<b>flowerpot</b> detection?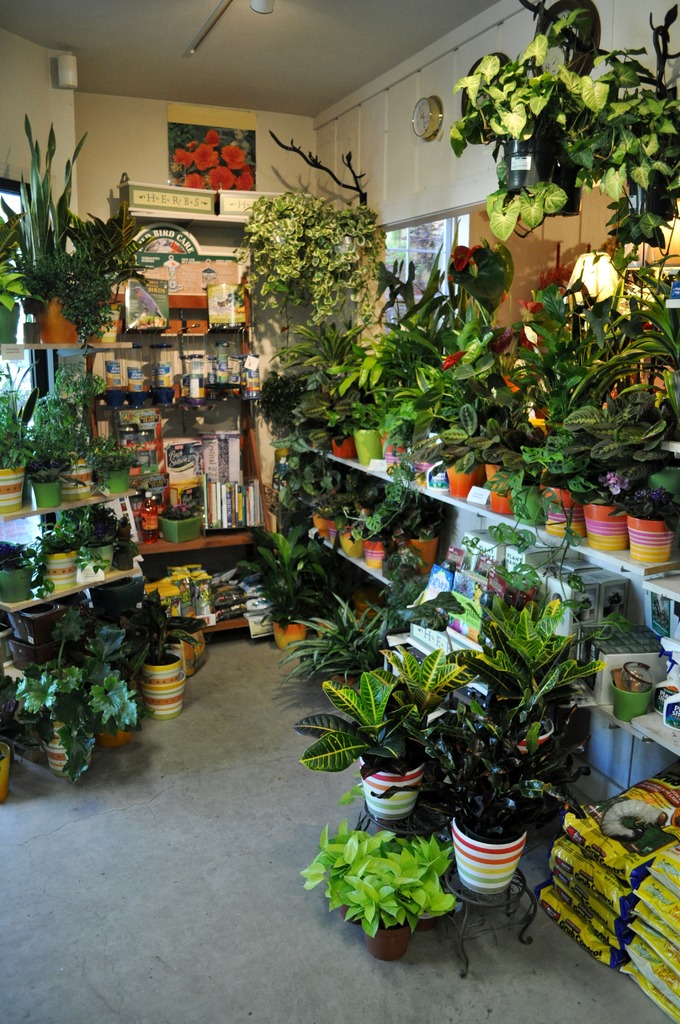
(x1=270, y1=619, x2=304, y2=655)
